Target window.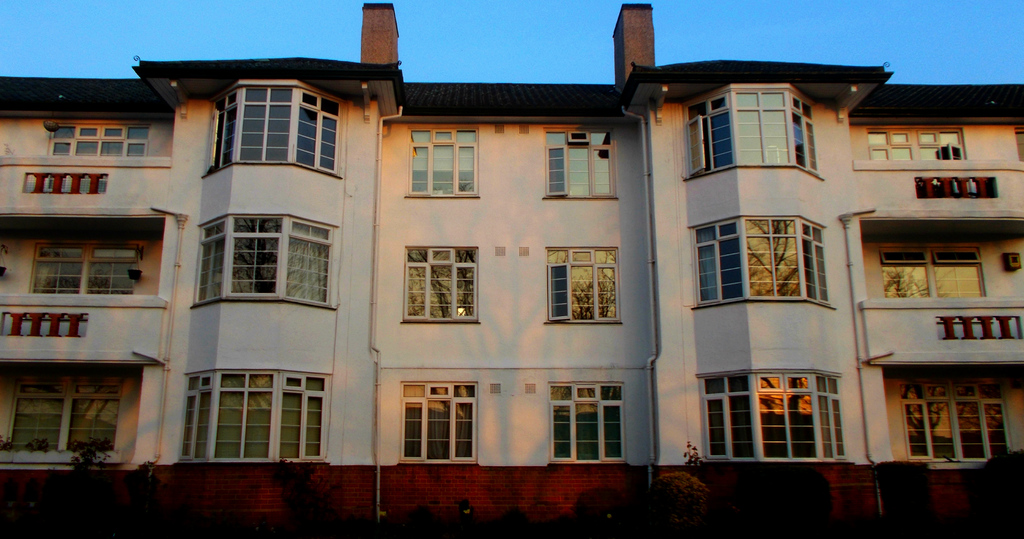
Target region: 883/249/984/300.
